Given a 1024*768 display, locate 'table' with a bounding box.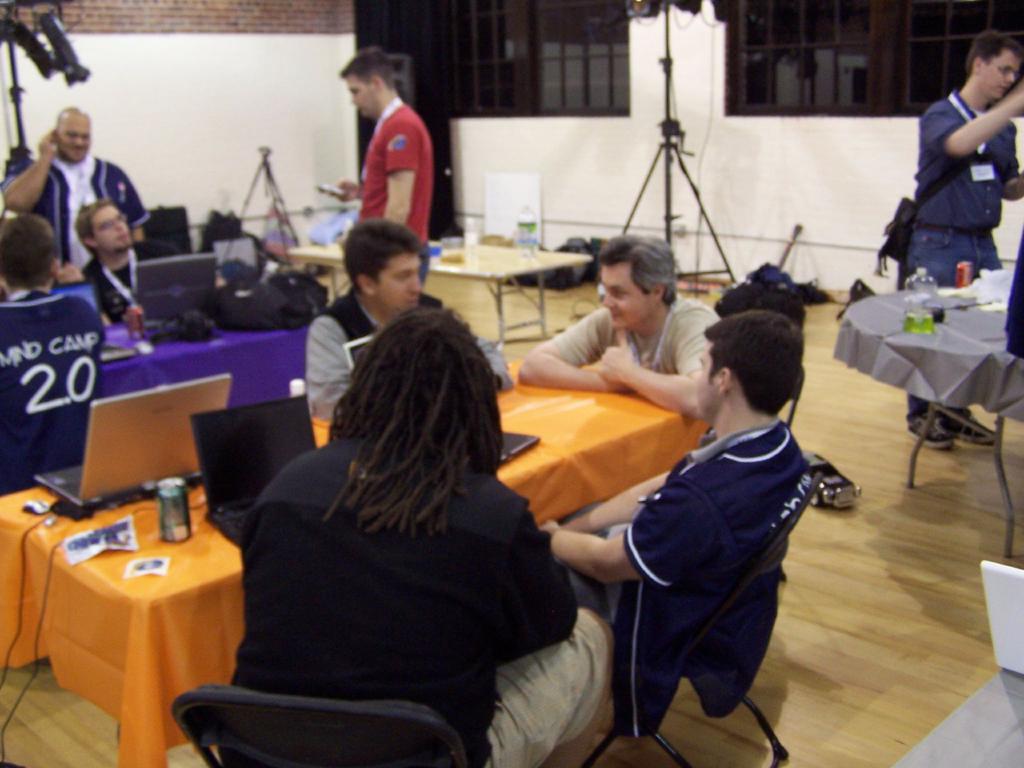
Located: bbox(284, 234, 593, 352).
